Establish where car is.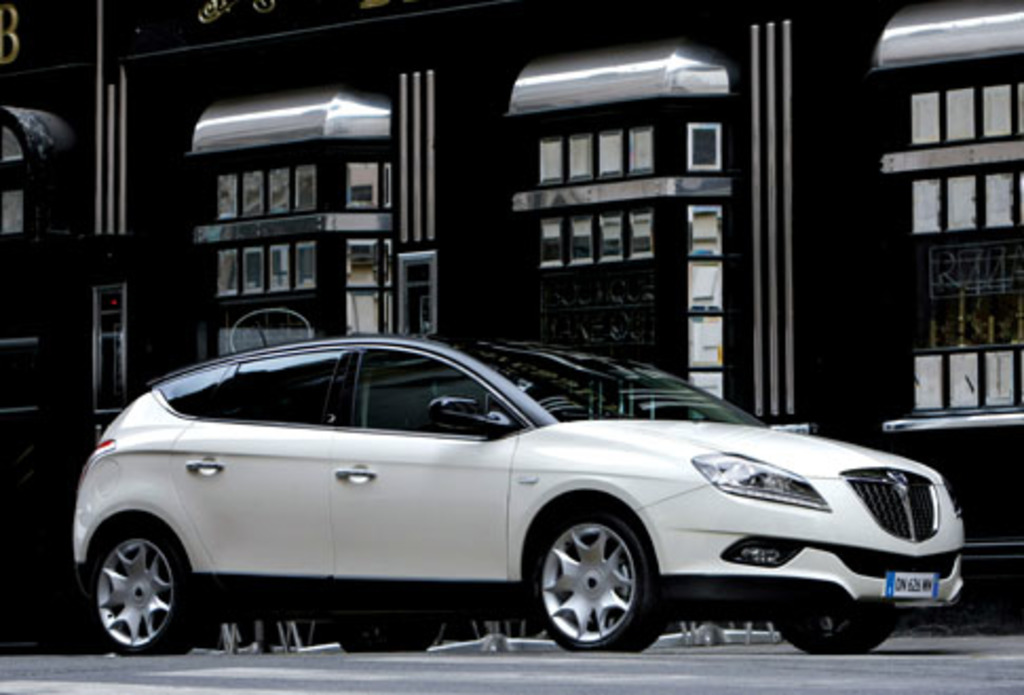
Established at bbox(68, 325, 967, 657).
